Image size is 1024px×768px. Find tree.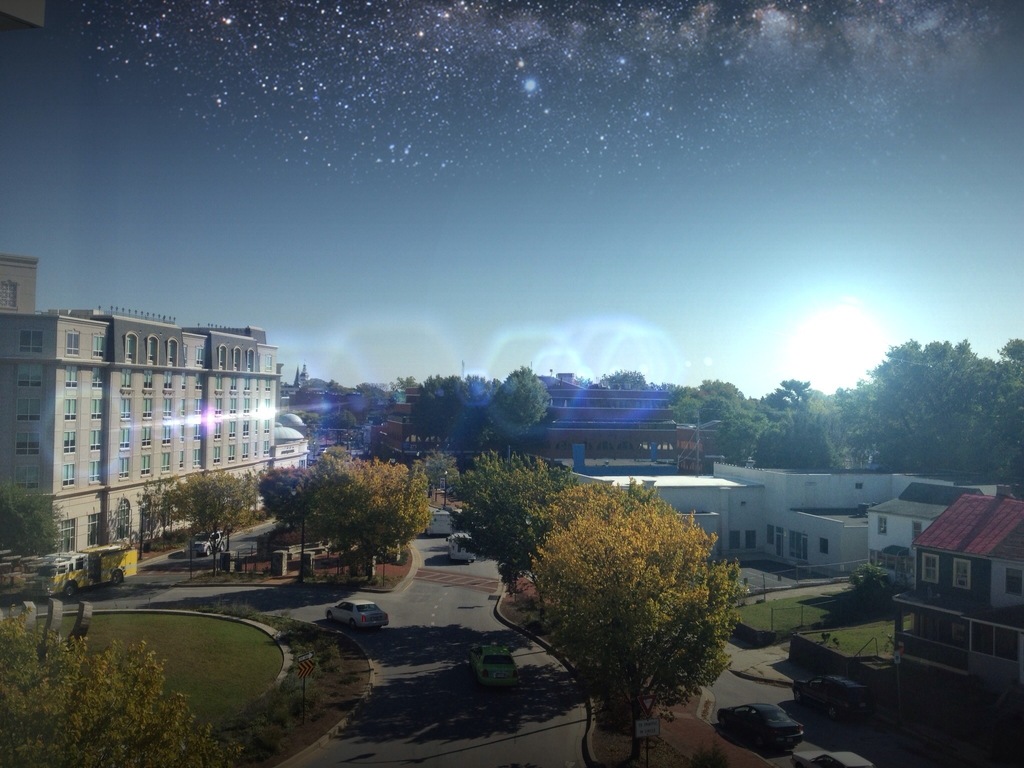
403 360 474 458.
